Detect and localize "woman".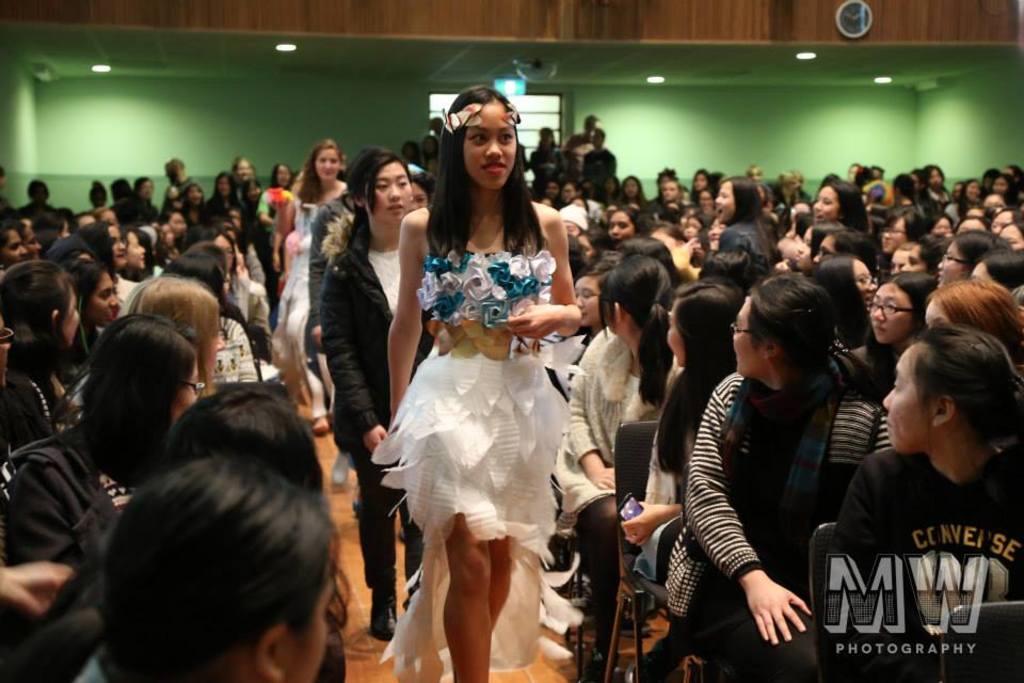
Localized at 385:115:587:652.
